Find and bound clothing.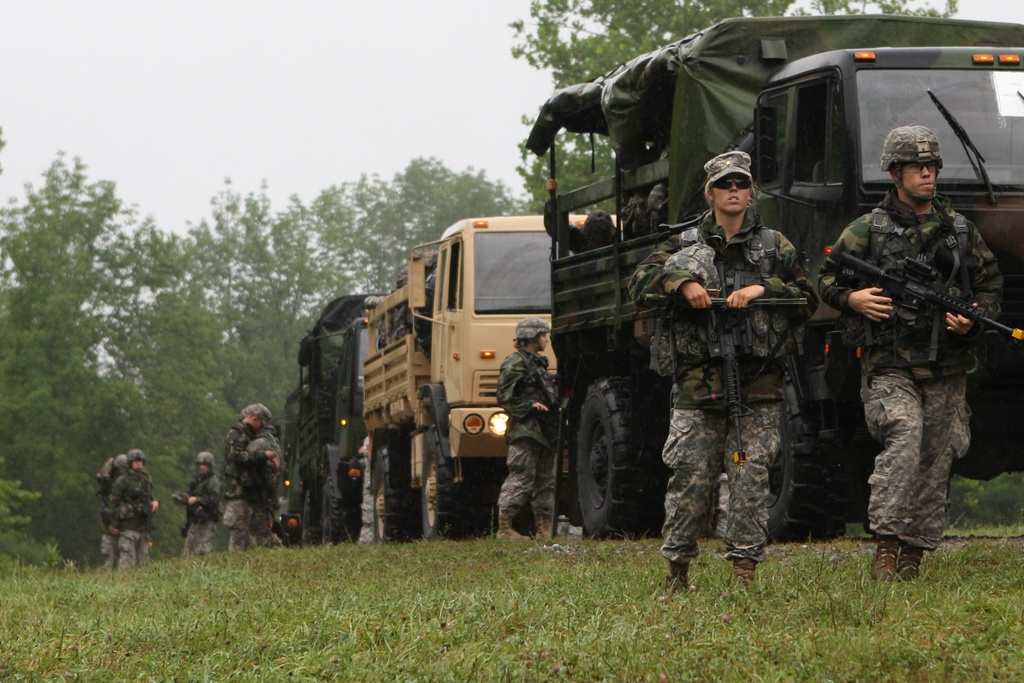
Bound: Rect(178, 470, 224, 551).
